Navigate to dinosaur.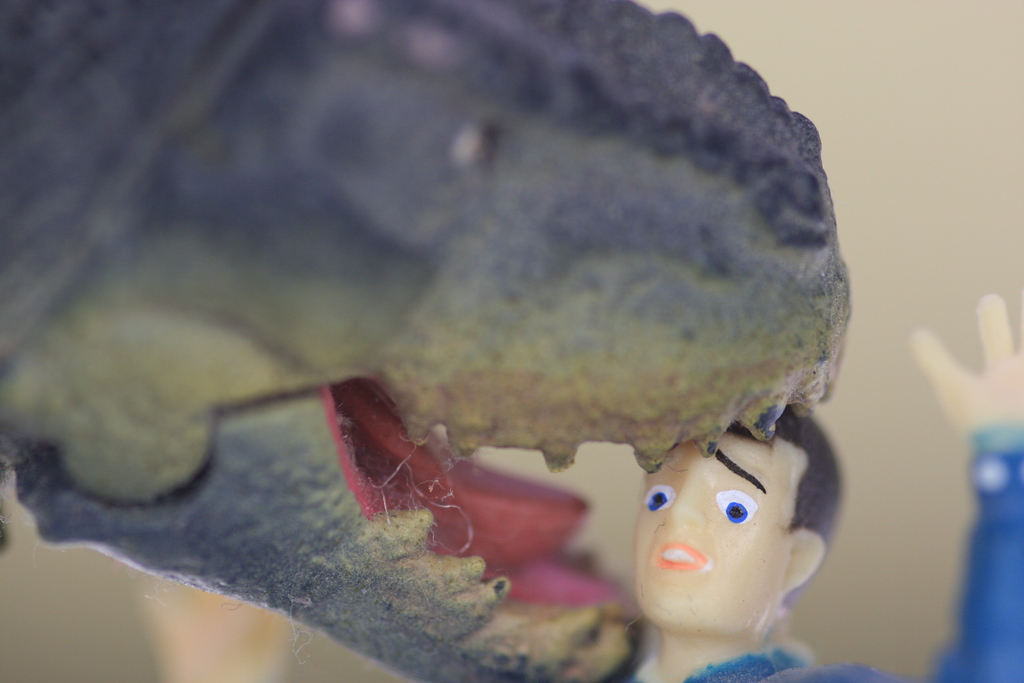
Navigation target: 2/0/854/682.
